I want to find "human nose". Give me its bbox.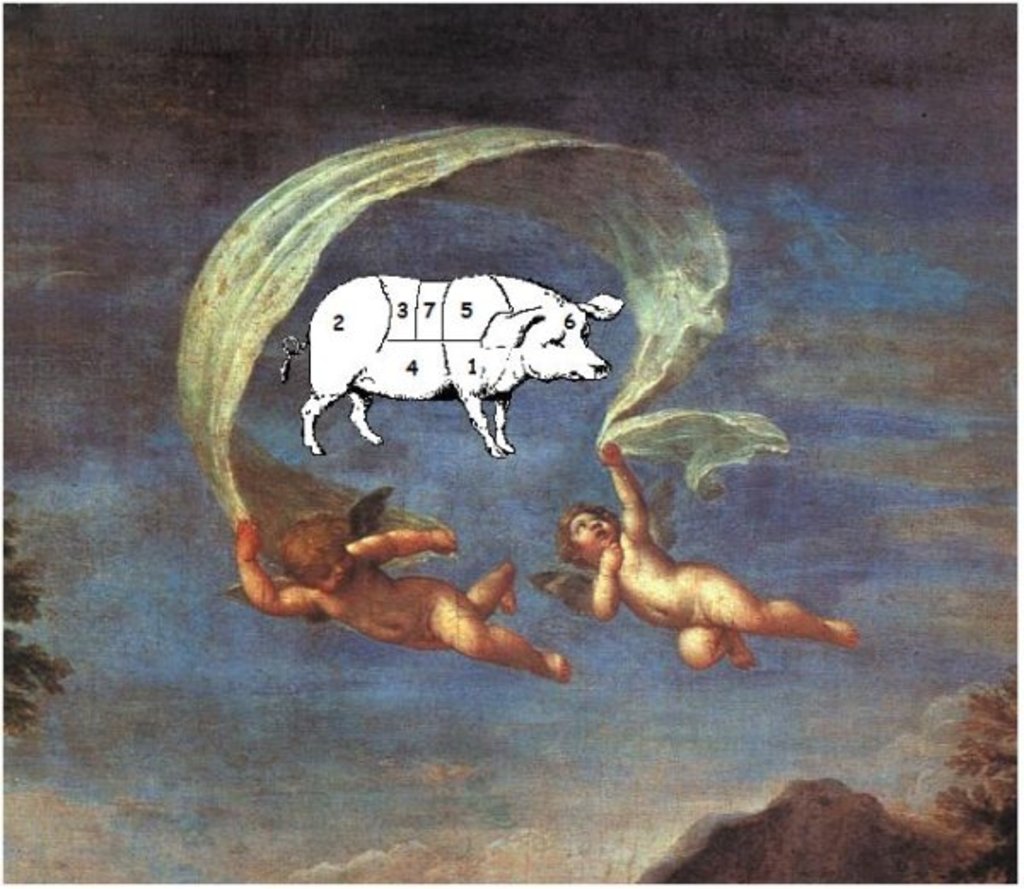
(left=331, top=565, right=343, bottom=578).
